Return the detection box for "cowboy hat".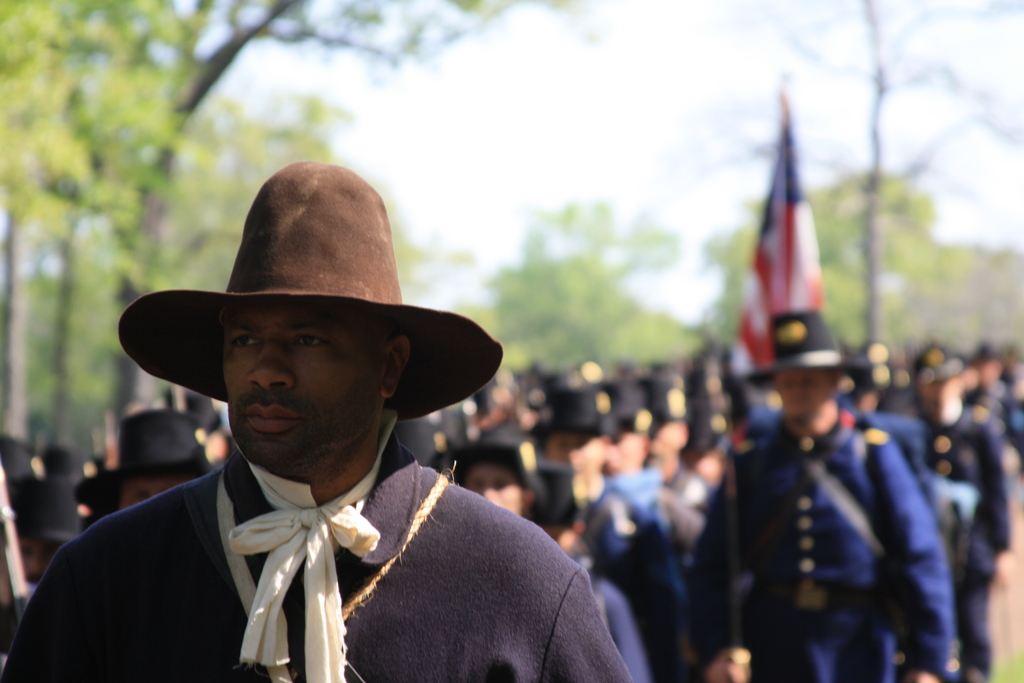
x1=0 y1=431 x2=46 y2=482.
